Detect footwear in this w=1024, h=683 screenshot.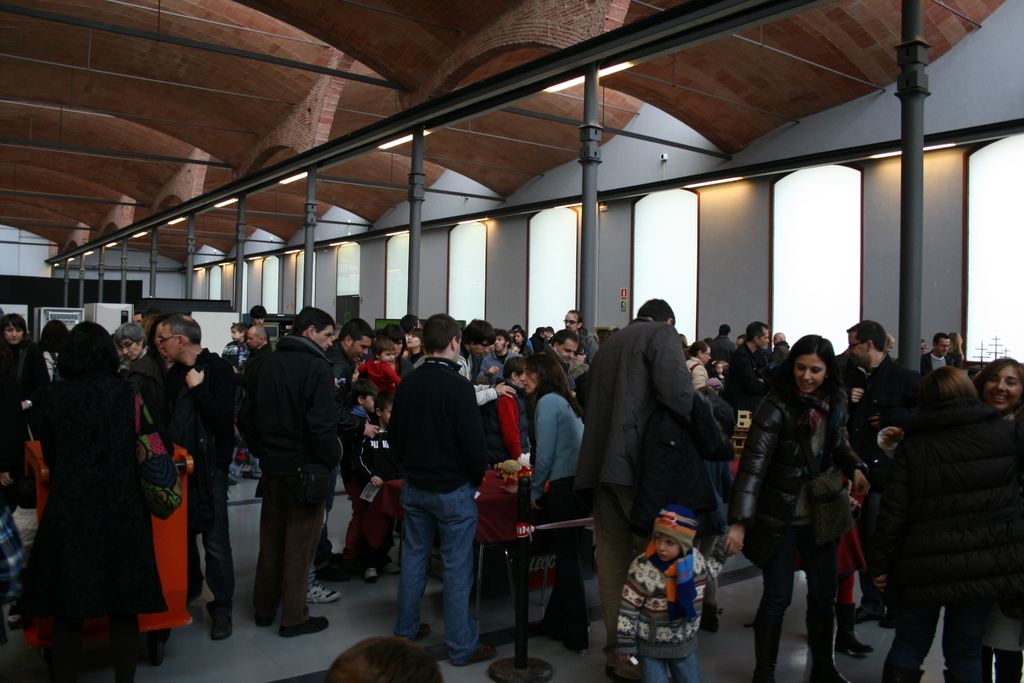
Detection: Rect(278, 617, 331, 638).
